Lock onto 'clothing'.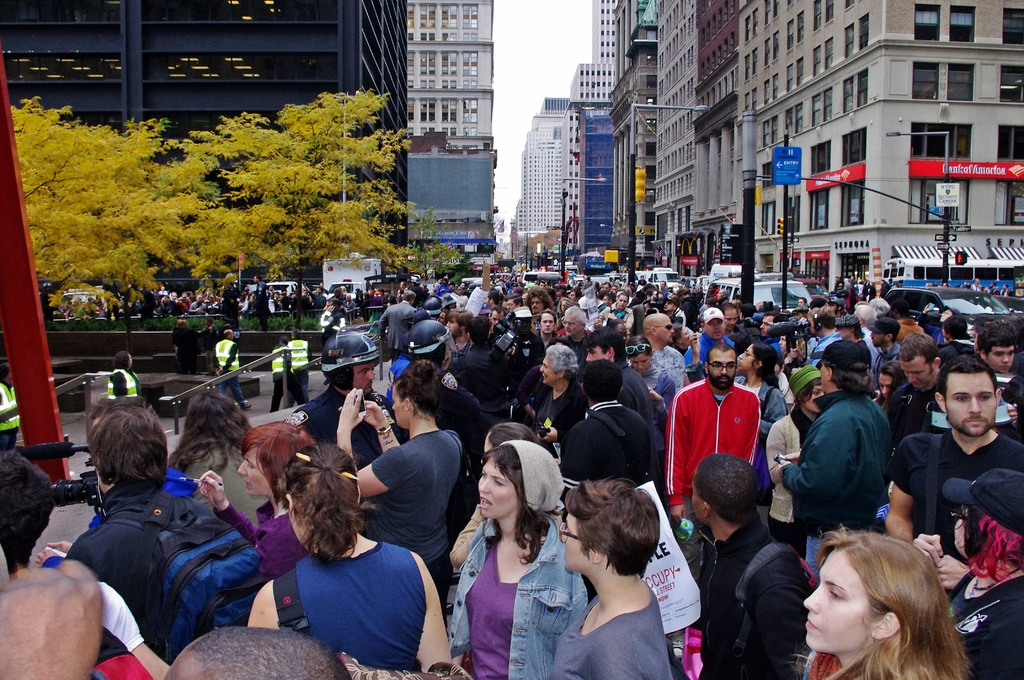
Locked: x1=671, y1=374, x2=753, y2=511.
